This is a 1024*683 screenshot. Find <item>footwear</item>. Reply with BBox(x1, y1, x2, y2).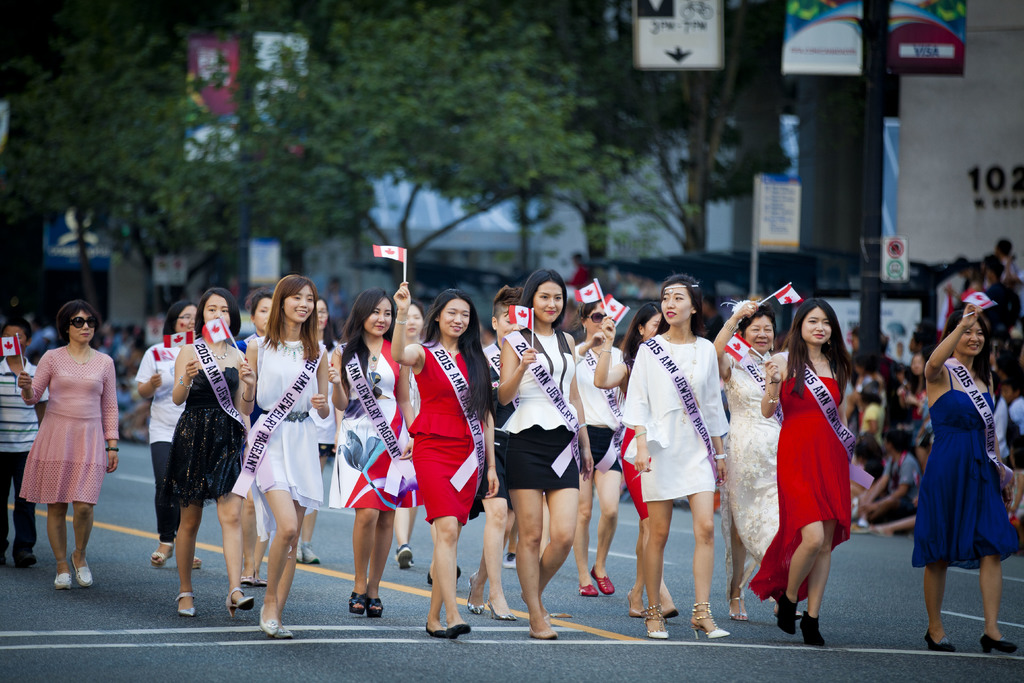
BBox(55, 566, 74, 588).
